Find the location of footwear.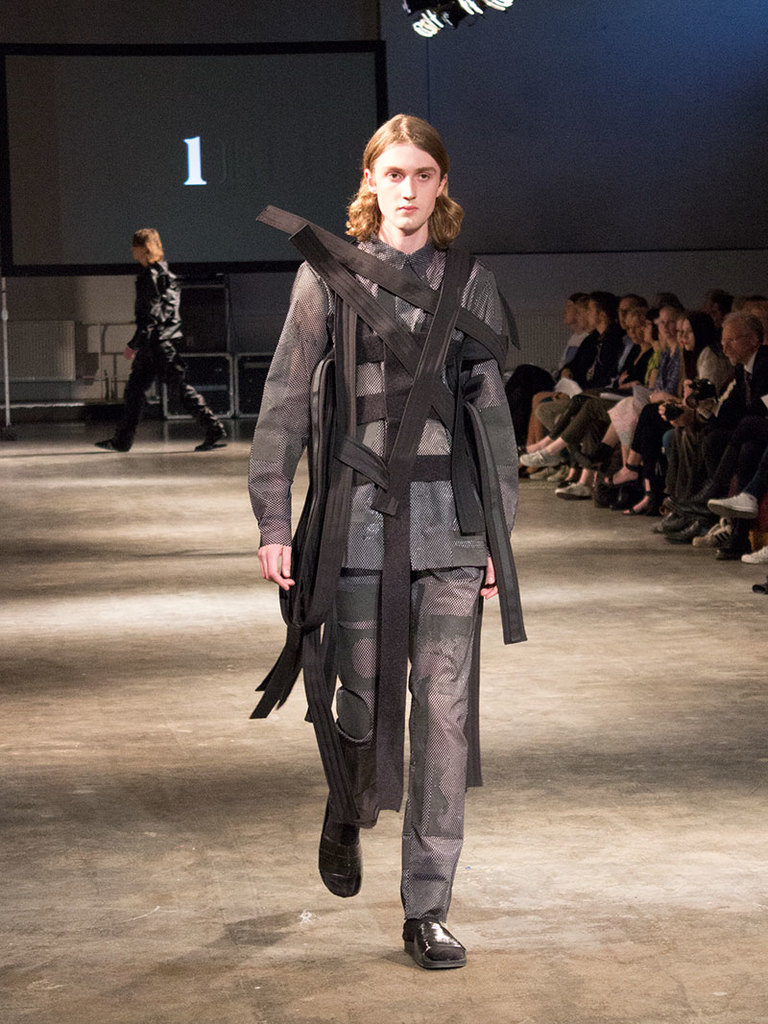
Location: (744,543,767,564).
